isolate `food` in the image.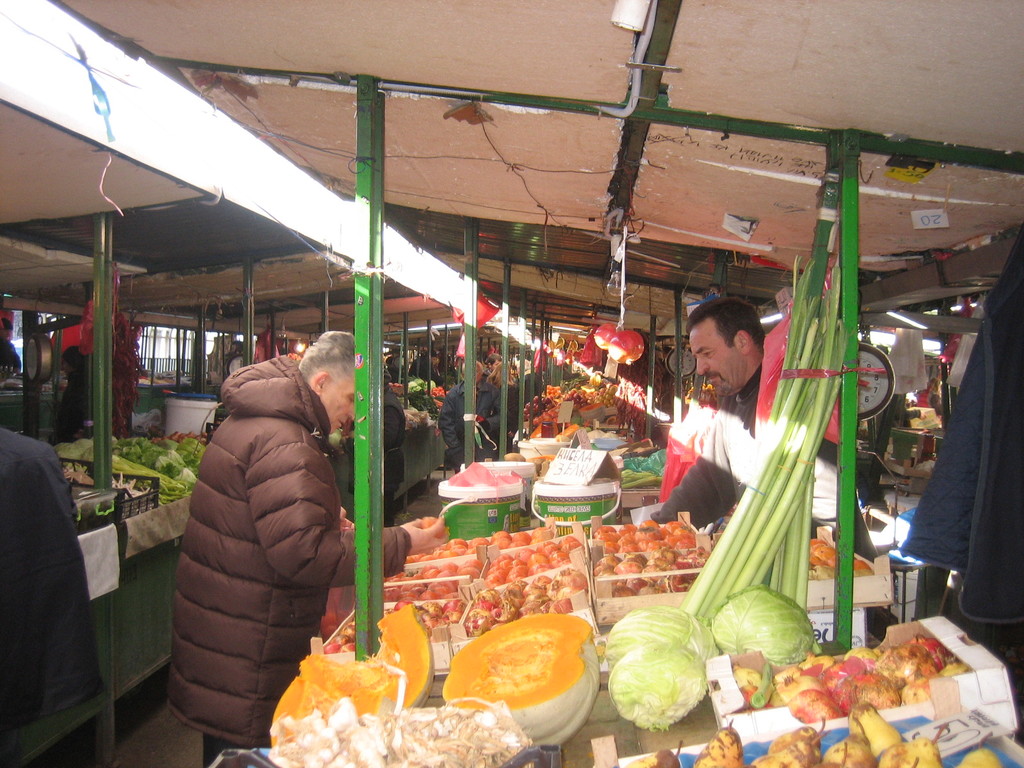
Isolated region: pyautogui.locateOnScreen(297, 601, 435, 711).
